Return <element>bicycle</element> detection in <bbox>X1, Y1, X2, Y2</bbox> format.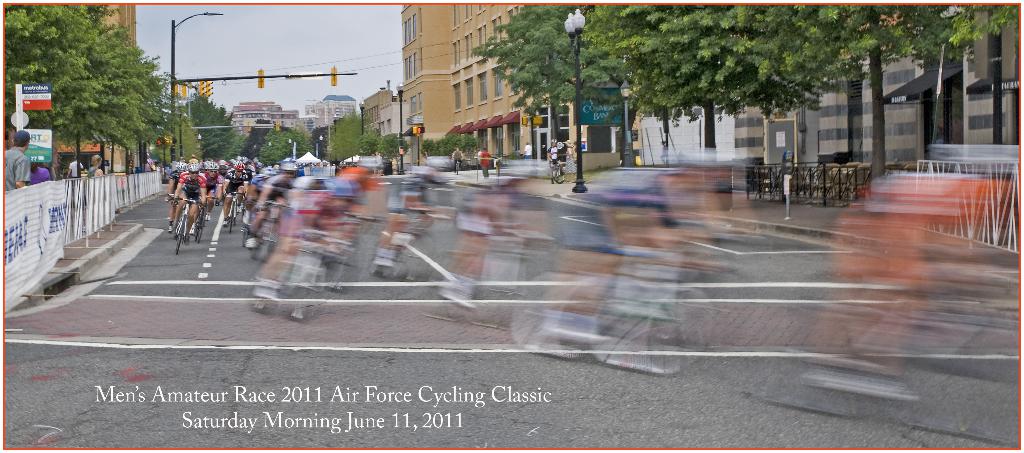
<bbox>194, 192, 218, 246</bbox>.
